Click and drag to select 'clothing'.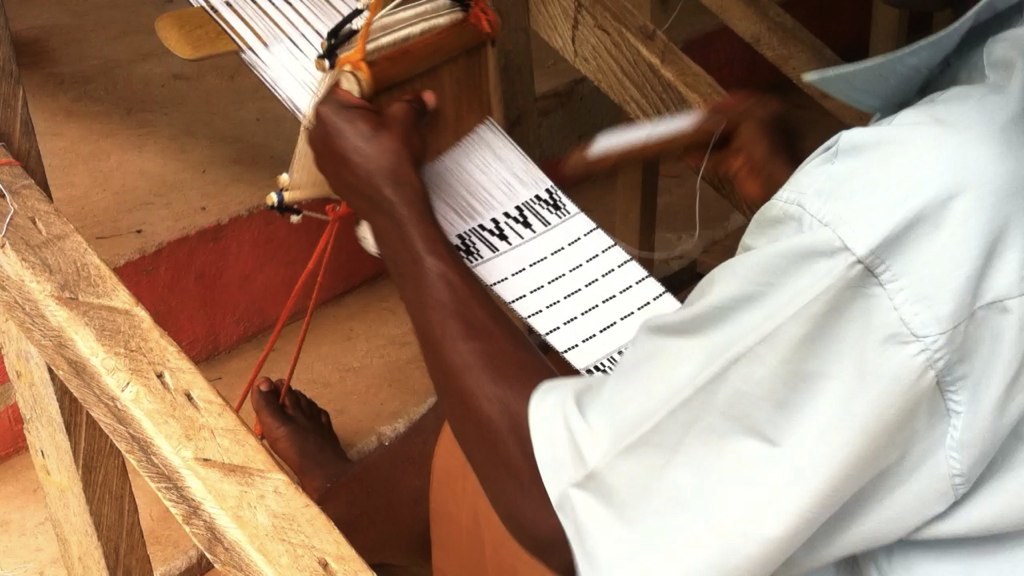
Selection: (x1=568, y1=106, x2=1008, y2=564).
